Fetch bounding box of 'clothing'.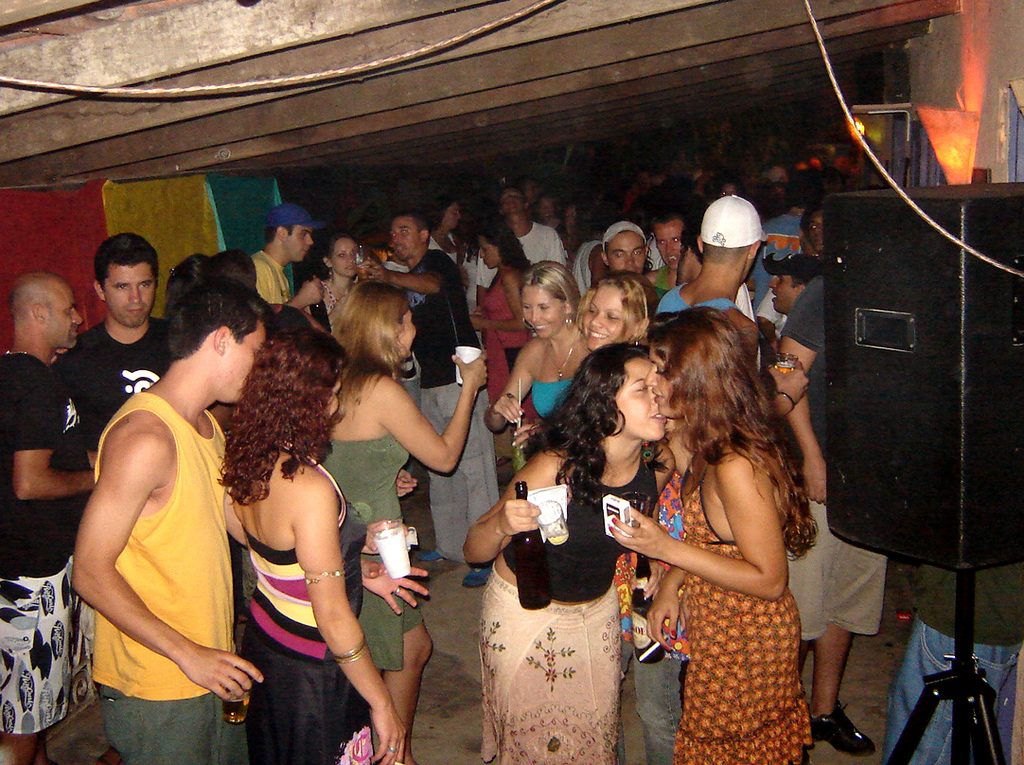
Bbox: x1=312 y1=428 x2=426 y2=674.
